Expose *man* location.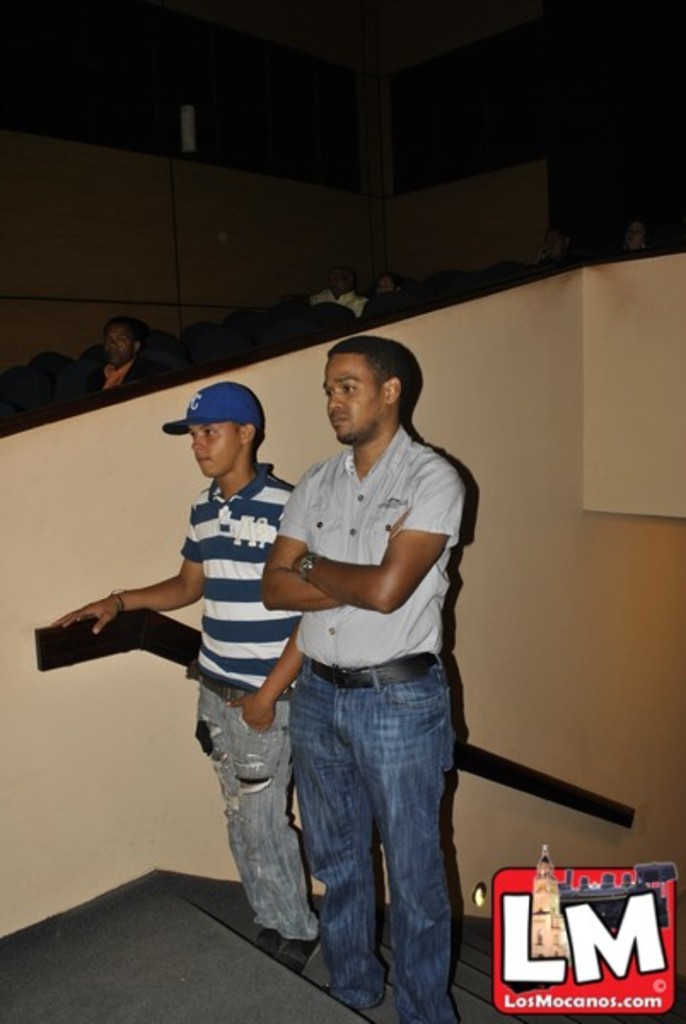
Exposed at locate(75, 321, 171, 393).
